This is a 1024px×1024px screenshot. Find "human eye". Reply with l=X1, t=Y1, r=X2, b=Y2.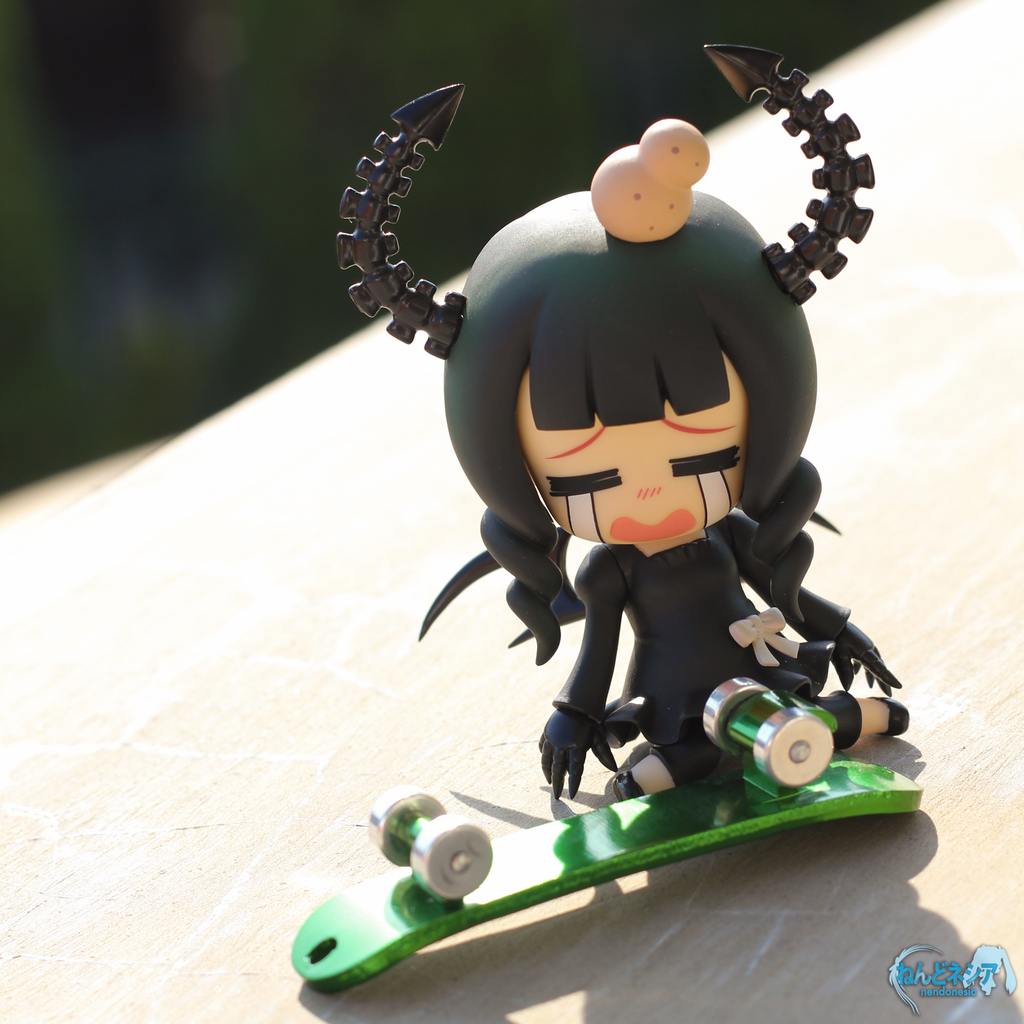
l=543, t=461, r=623, b=504.
